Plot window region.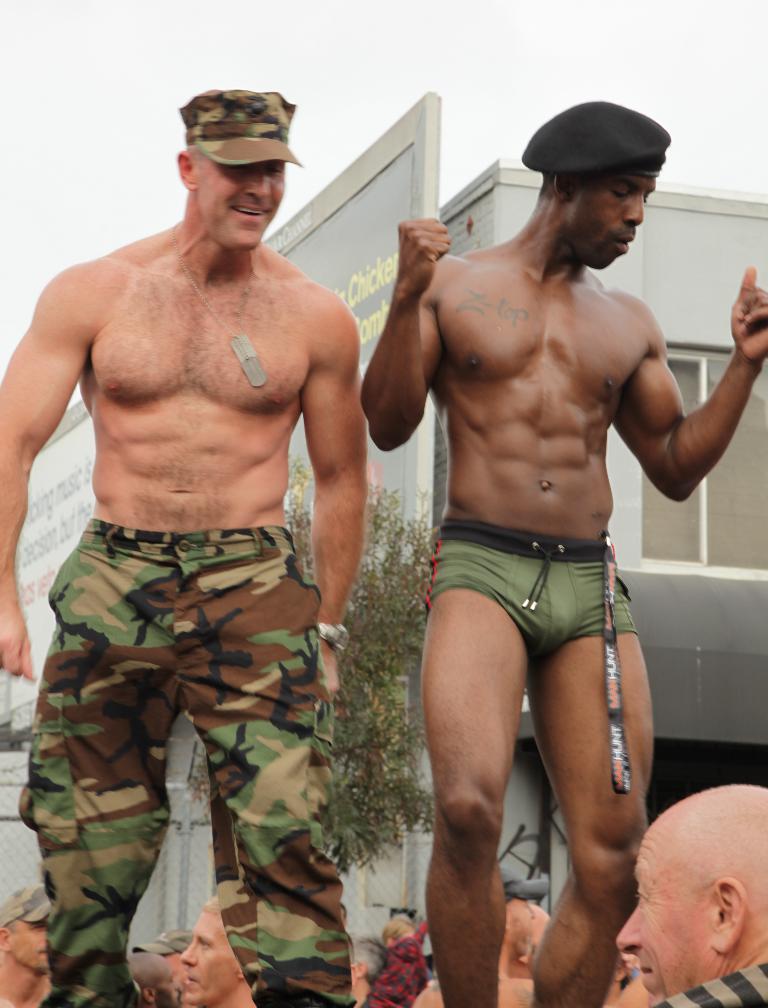
Plotted at (641, 349, 766, 575).
